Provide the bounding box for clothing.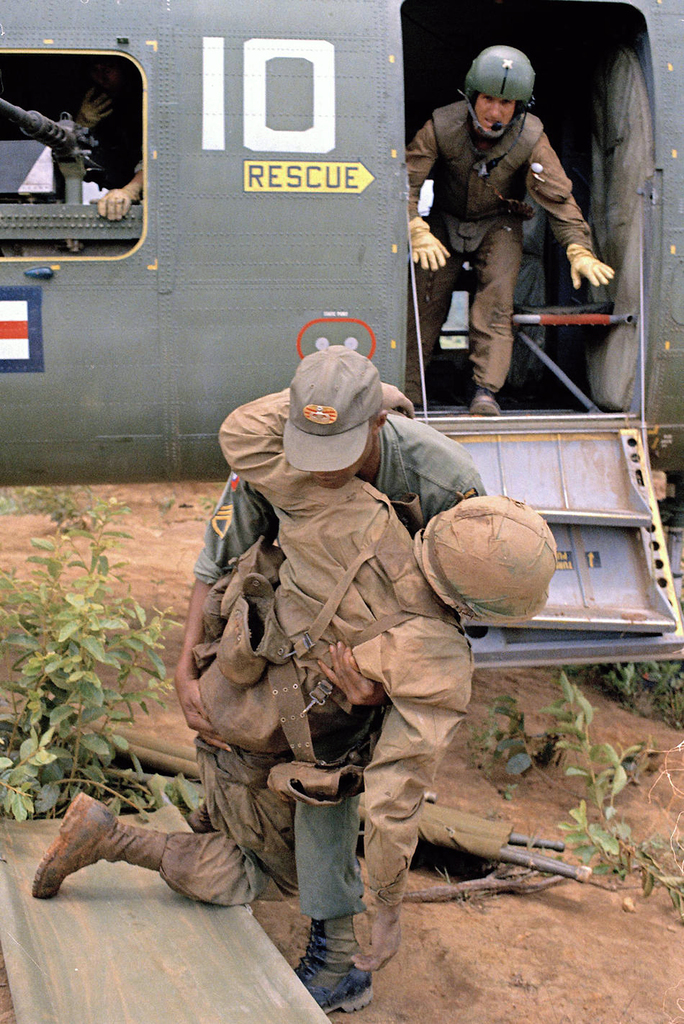
l=412, t=66, r=624, b=383.
